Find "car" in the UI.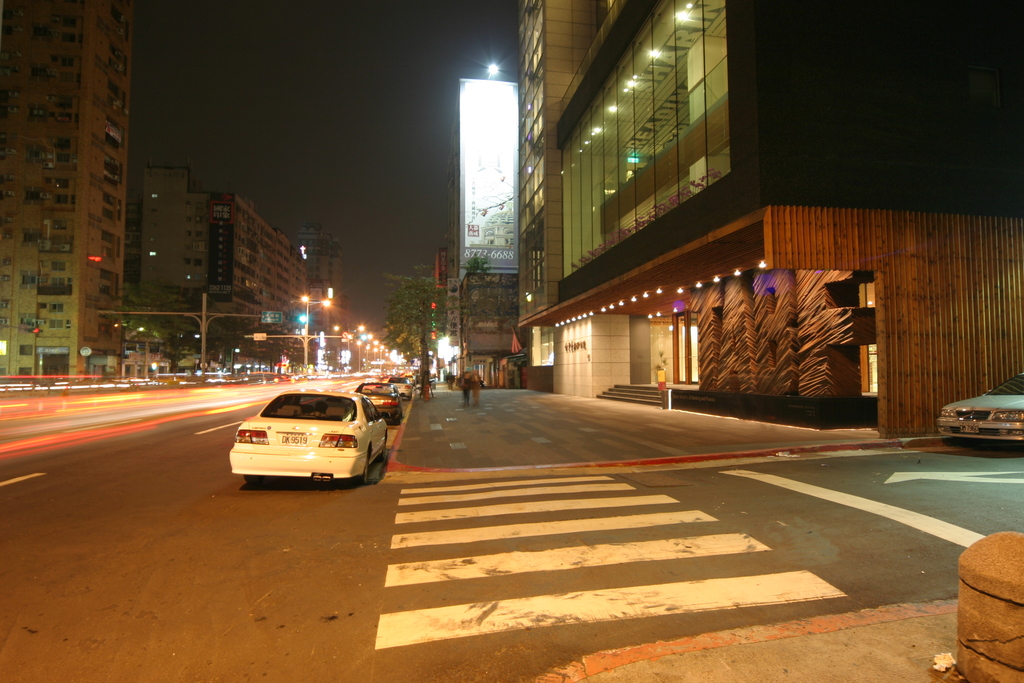
UI element at {"x1": 388, "y1": 374, "x2": 414, "y2": 399}.
